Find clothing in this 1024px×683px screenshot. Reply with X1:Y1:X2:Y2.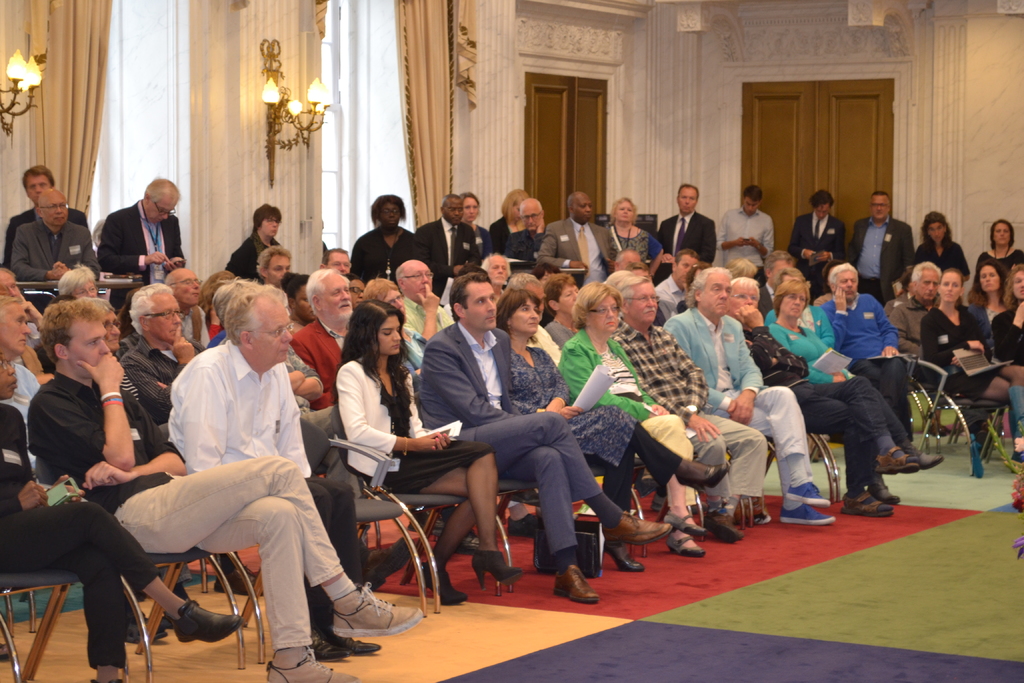
651:213:716:263.
